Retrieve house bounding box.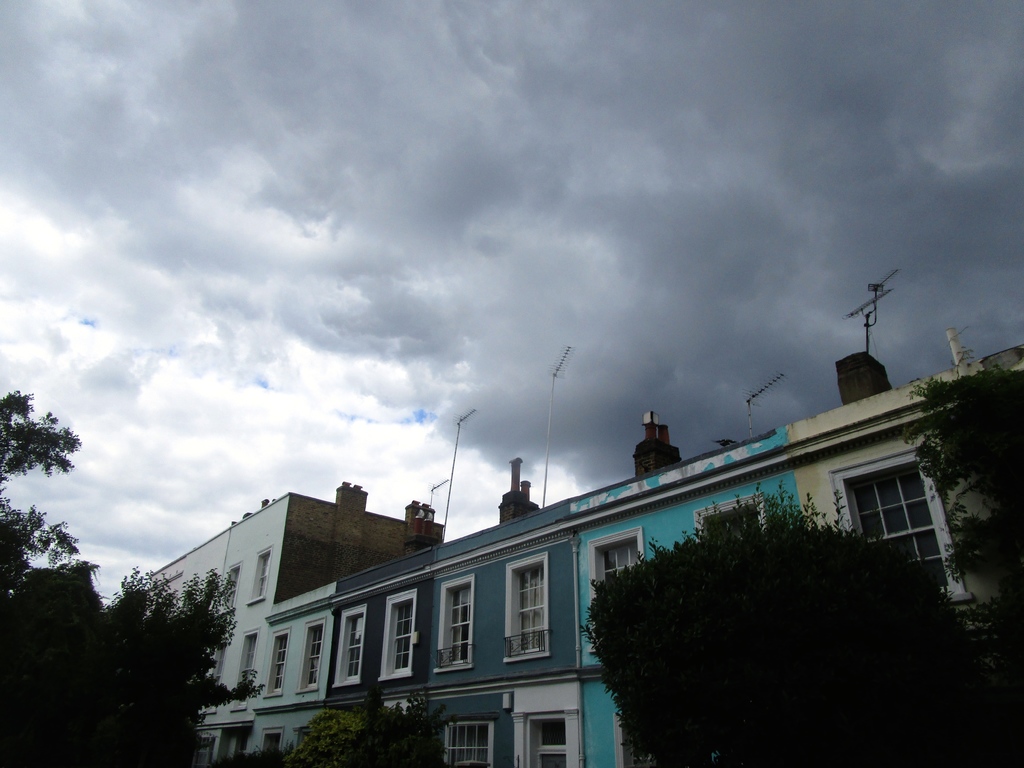
Bounding box: 831/380/1023/741.
